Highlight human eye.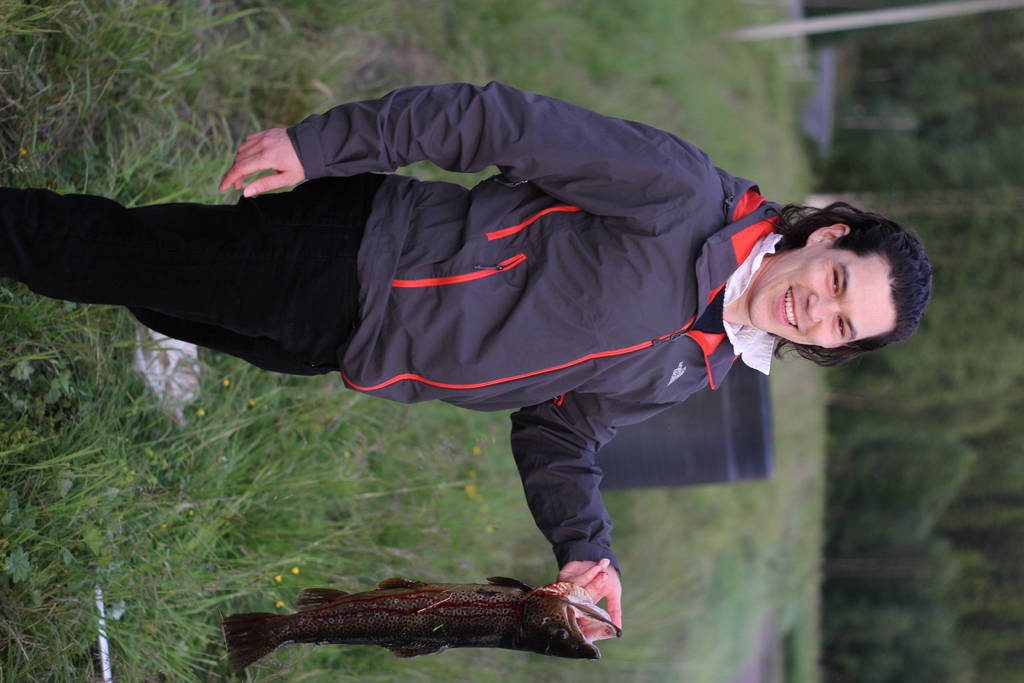
Highlighted region: Rect(830, 268, 837, 297).
